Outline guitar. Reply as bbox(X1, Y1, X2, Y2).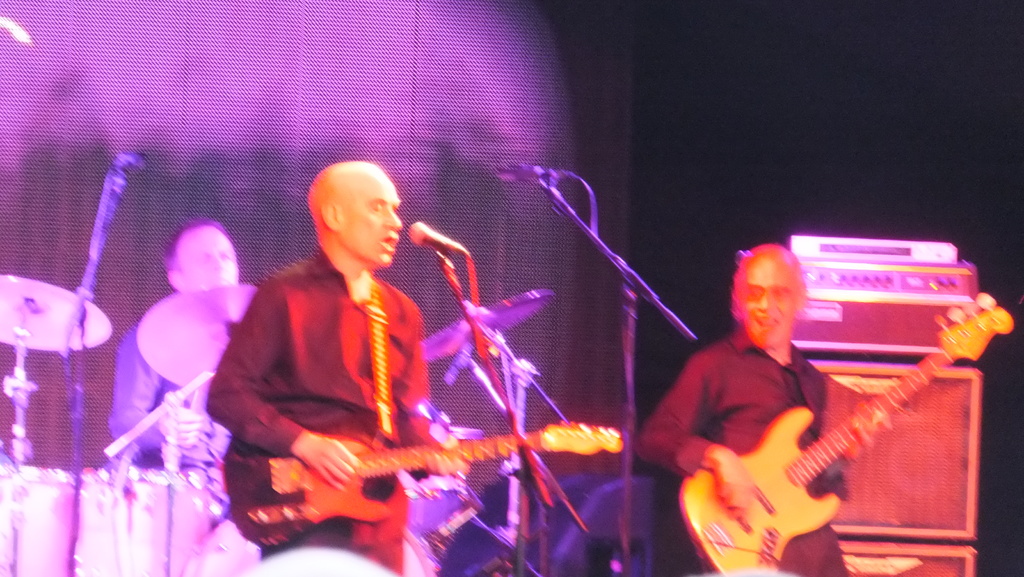
bbox(216, 418, 625, 553).
